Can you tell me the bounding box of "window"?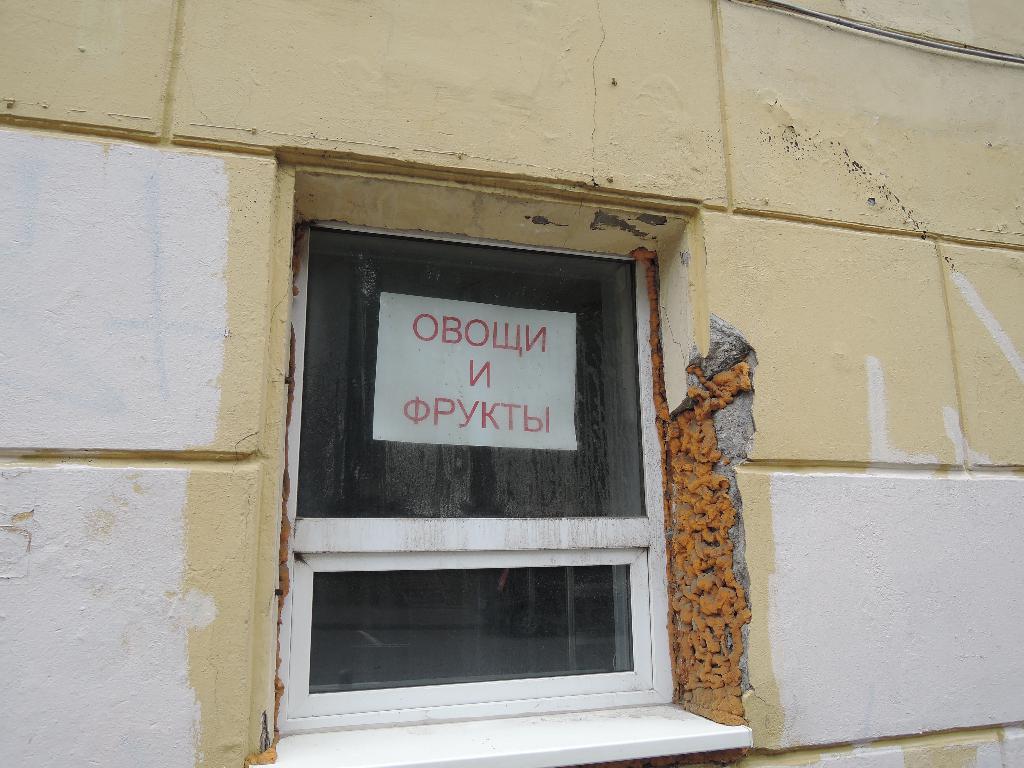
<box>266,177,691,723</box>.
